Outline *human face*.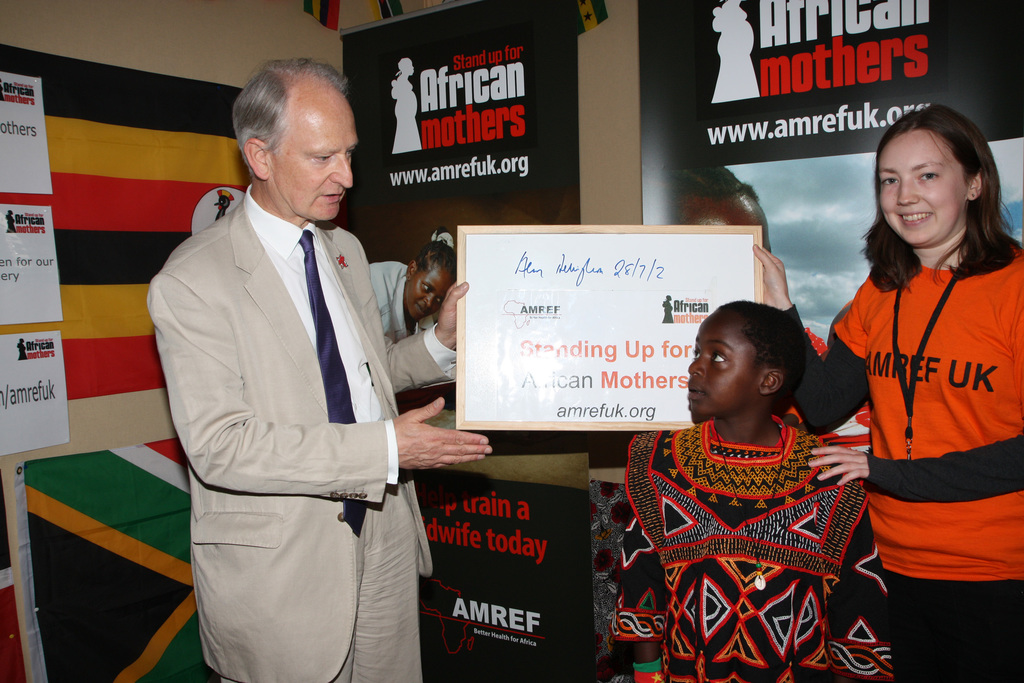
Outline: x1=266 y1=76 x2=358 y2=220.
